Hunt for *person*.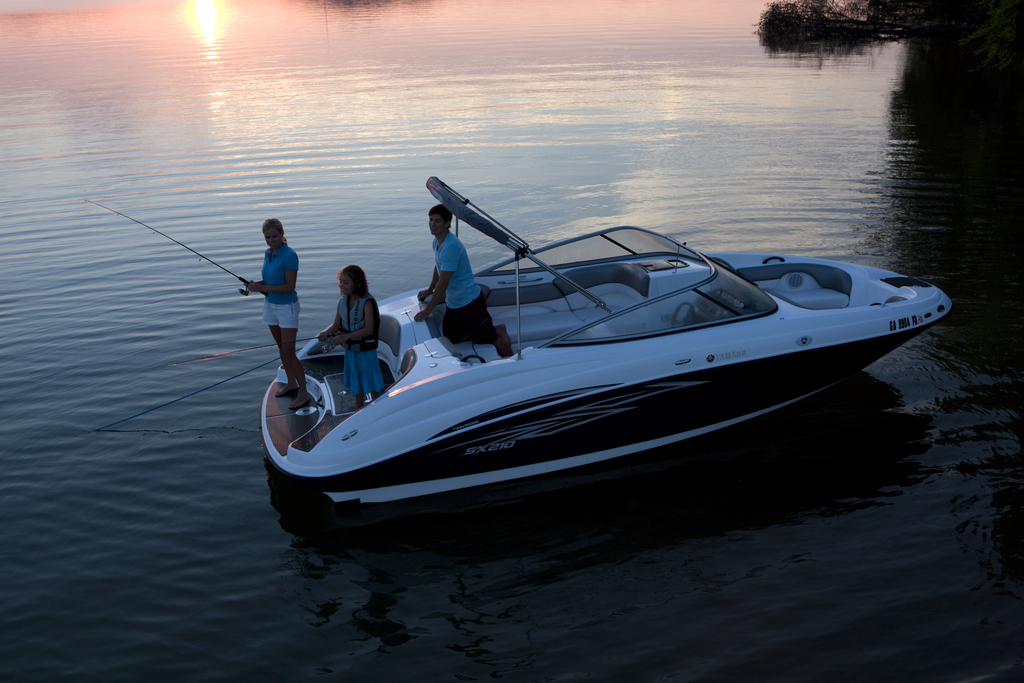
Hunted down at rect(316, 263, 391, 406).
